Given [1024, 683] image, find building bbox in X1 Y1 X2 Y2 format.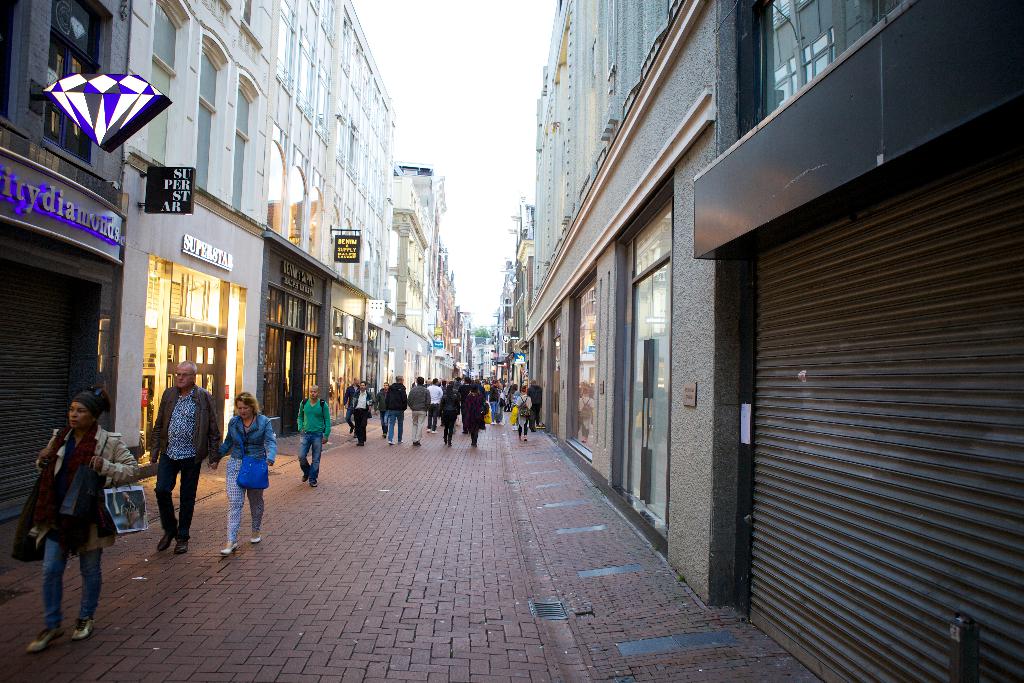
523 0 1023 682.
